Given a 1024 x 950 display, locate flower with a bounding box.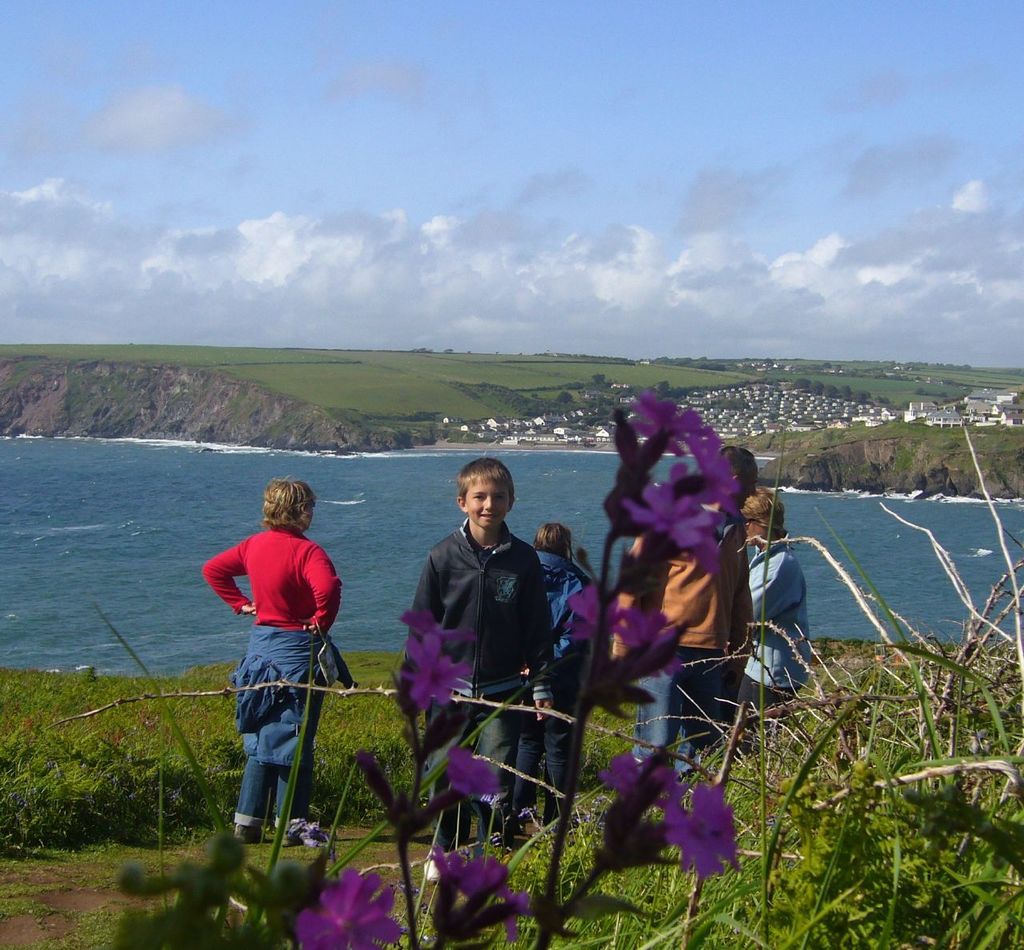
Located: detection(295, 860, 397, 949).
